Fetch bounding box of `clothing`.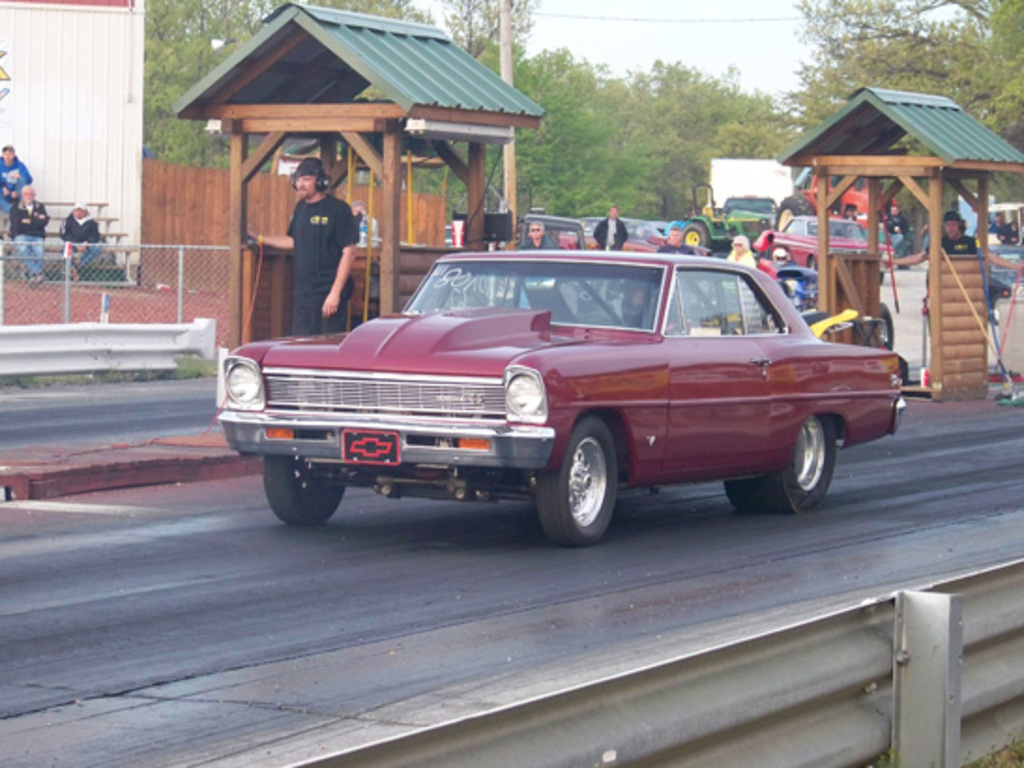
Bbox: (x1=597, y1=217, x2=631, y2=245).
